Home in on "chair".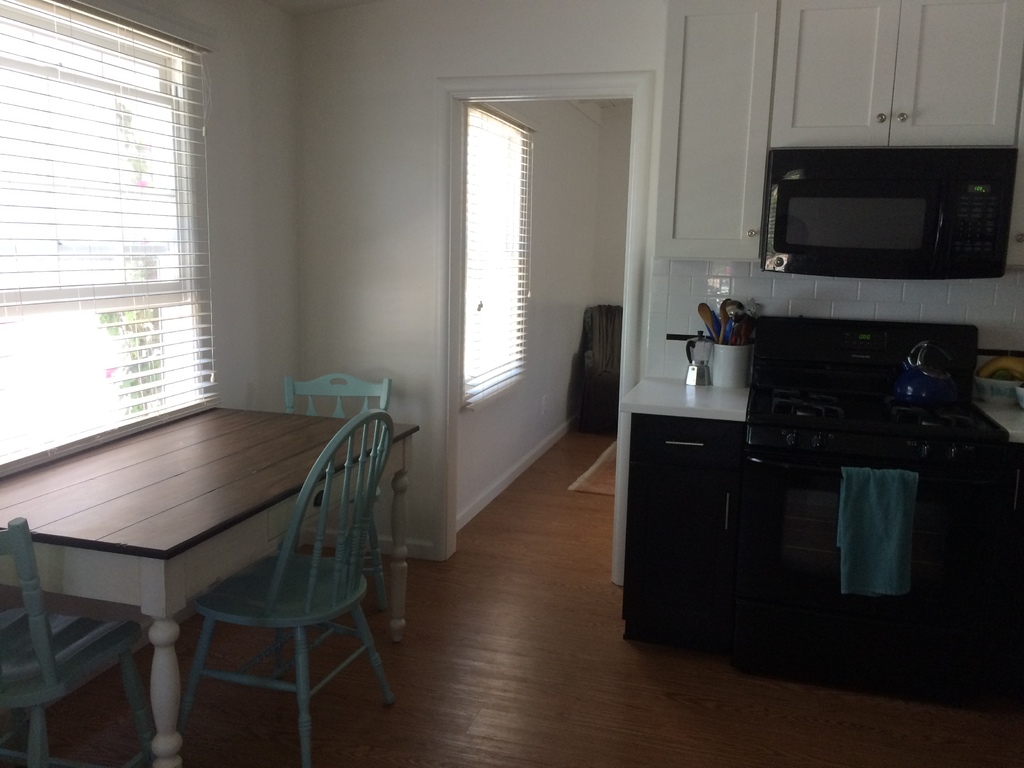
Homed in at 129/429/388/755.
